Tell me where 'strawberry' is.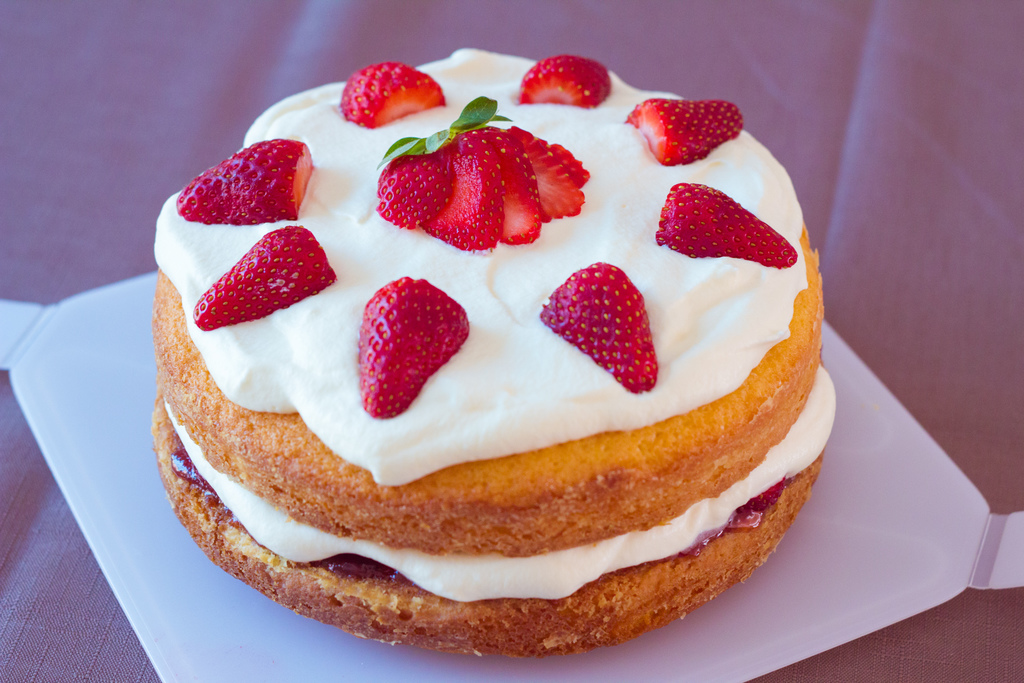
'strawberry' is at (left=497, top=122, right=586, bottom=220).
